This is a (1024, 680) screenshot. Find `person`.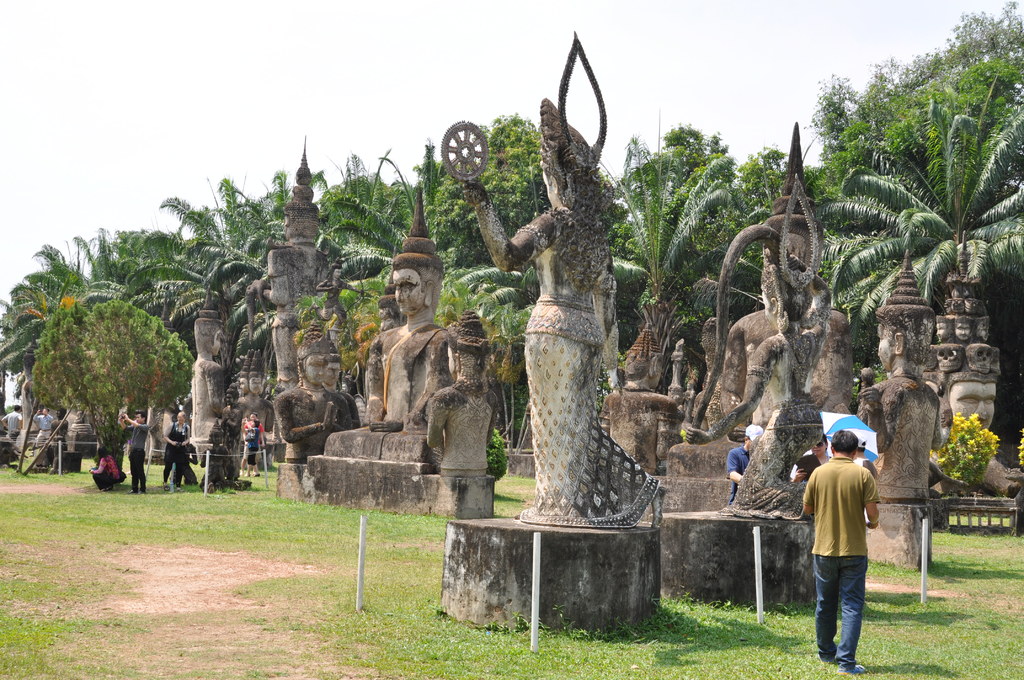
Bounding box: pyautogui.locateOnScreen(323, 275, 408, 448).
